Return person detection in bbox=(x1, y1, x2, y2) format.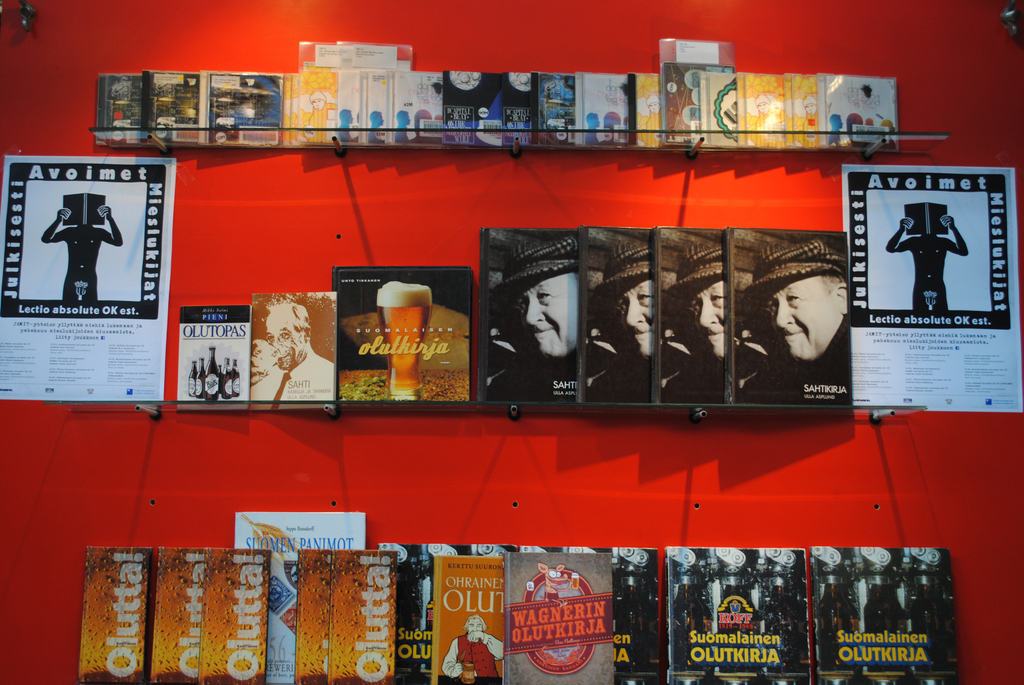
bbox=(589, 238, 655, 403).
